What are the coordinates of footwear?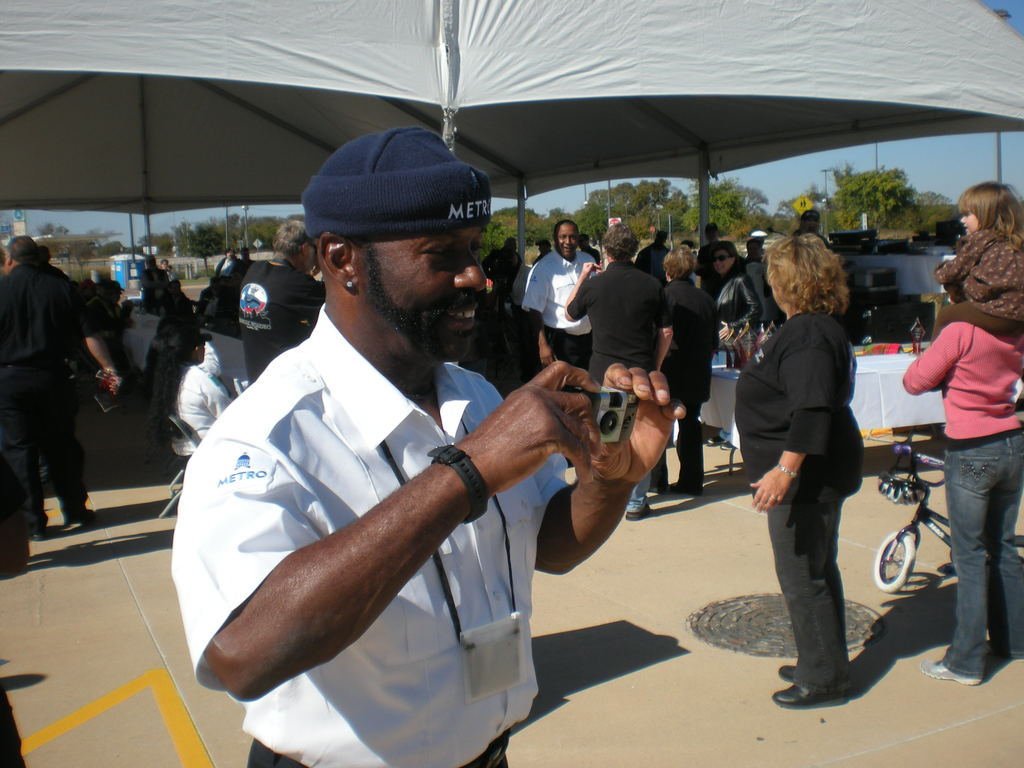
[918,653,980,691].
